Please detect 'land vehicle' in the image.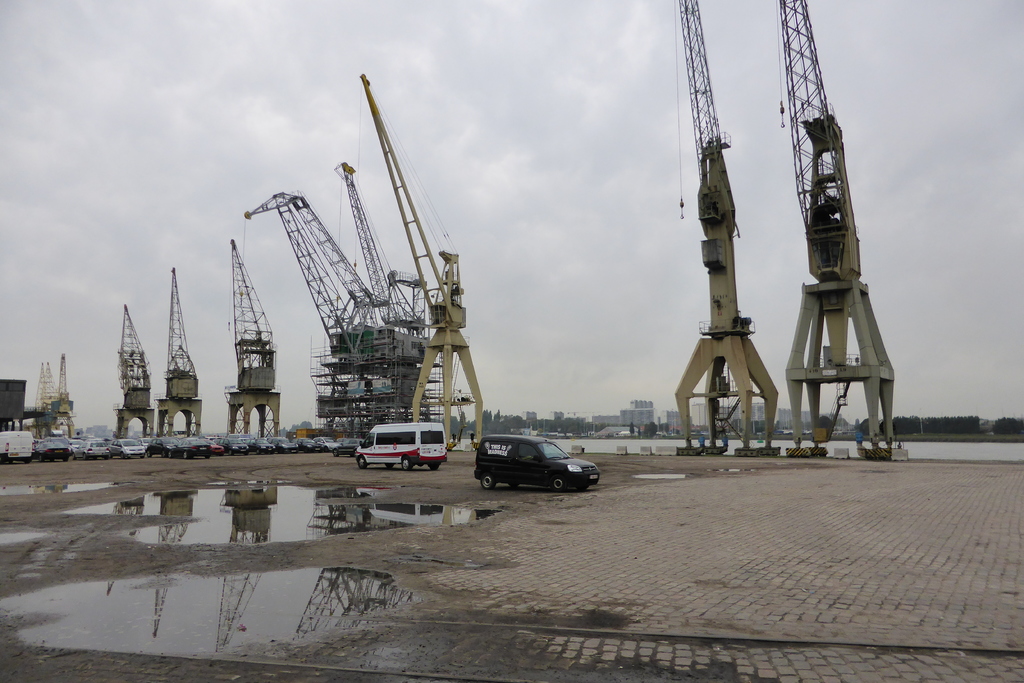
rect(312, 434, 344, 452).
